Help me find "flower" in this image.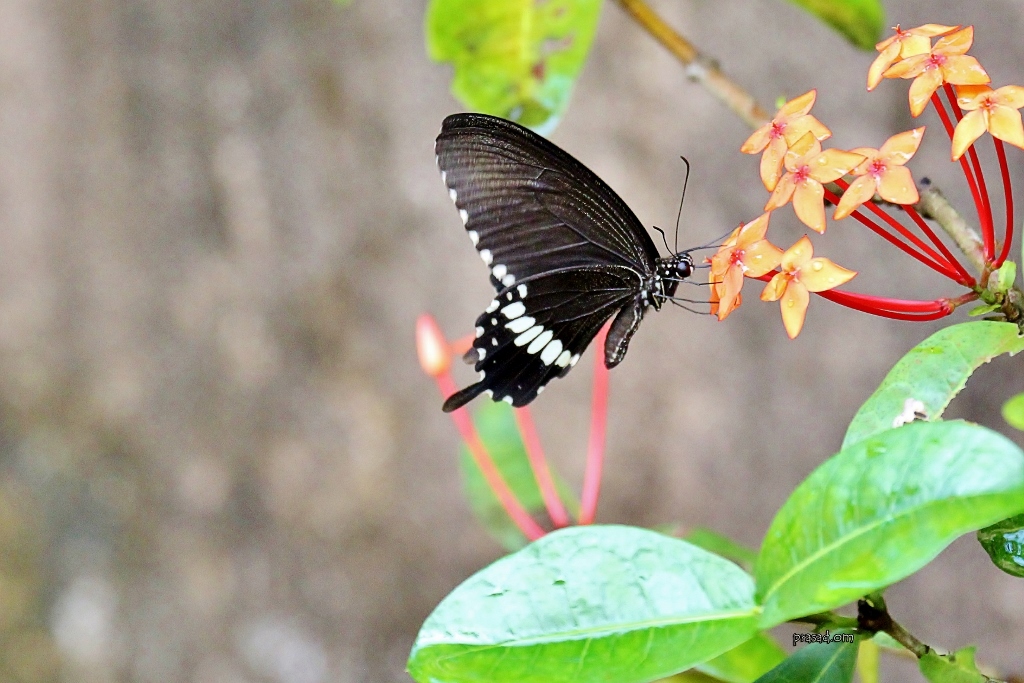
Found it: pyautogui.locateOnScreen(870, 5, 993, 107).
